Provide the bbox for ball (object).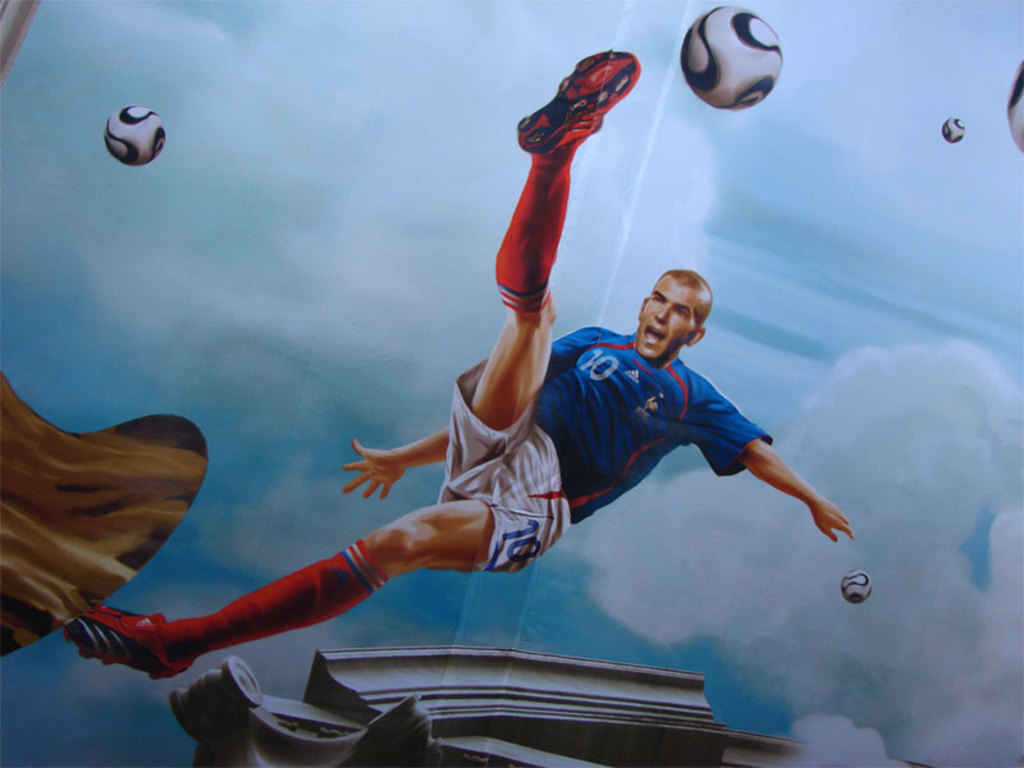
crop(680, 8, 782, 109).
